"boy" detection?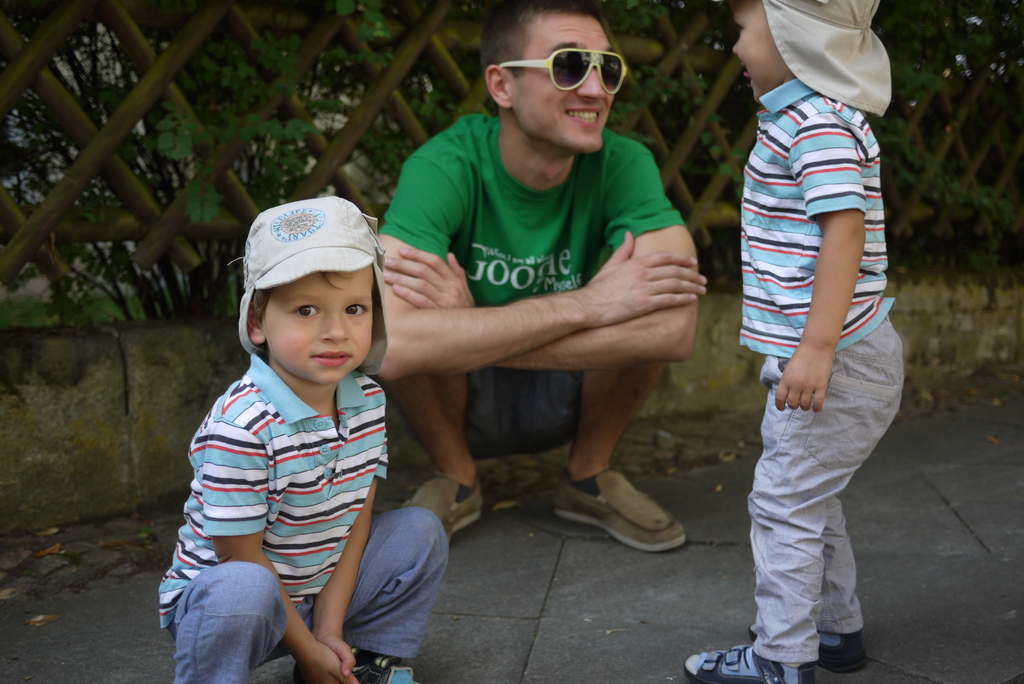
select_region(687, 0, 906, 683)
